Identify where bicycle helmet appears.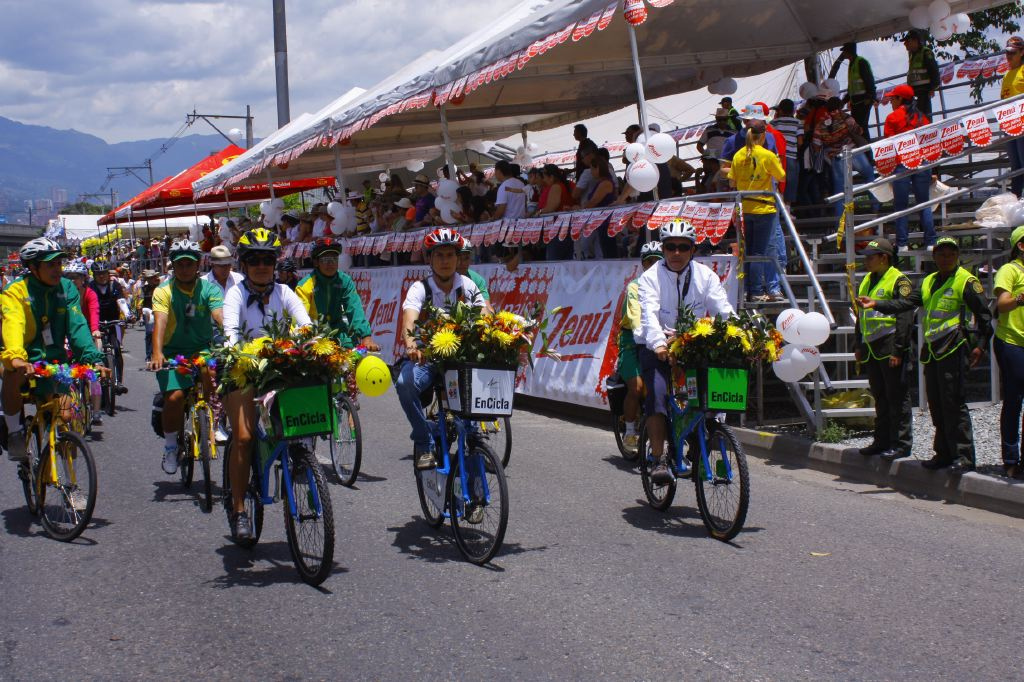
Appears at pyautogui.locateOnScreen(429, 229, 458, 243).
